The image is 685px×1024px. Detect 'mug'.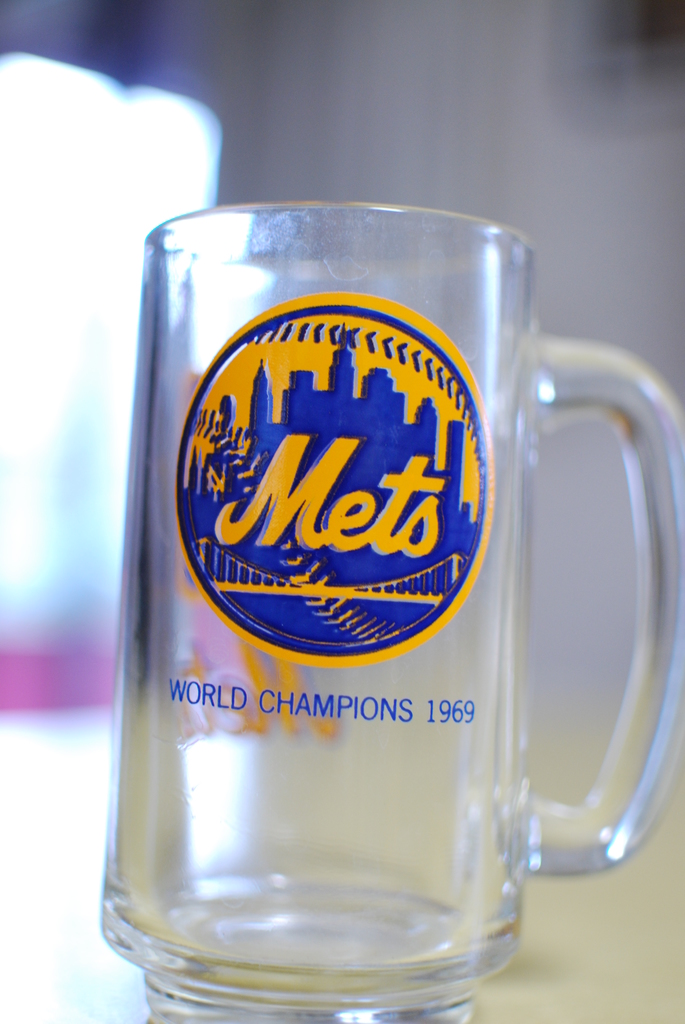
Detection: crop(97, 205, 684, 1023).
